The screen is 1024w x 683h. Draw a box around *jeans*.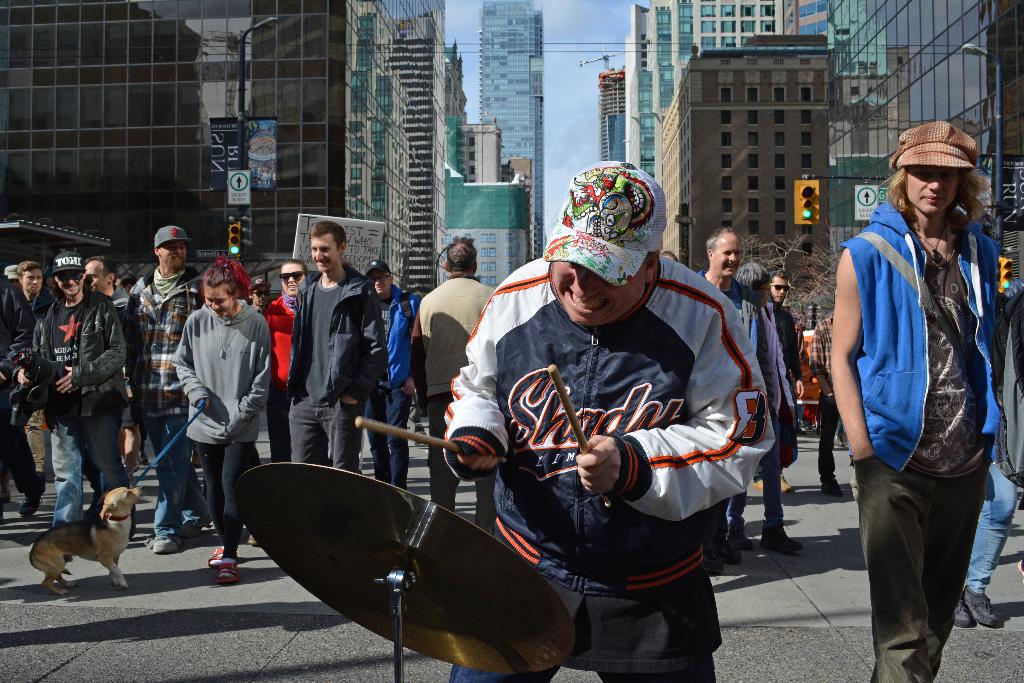
l=962, t=456, r=1023, b=593.
